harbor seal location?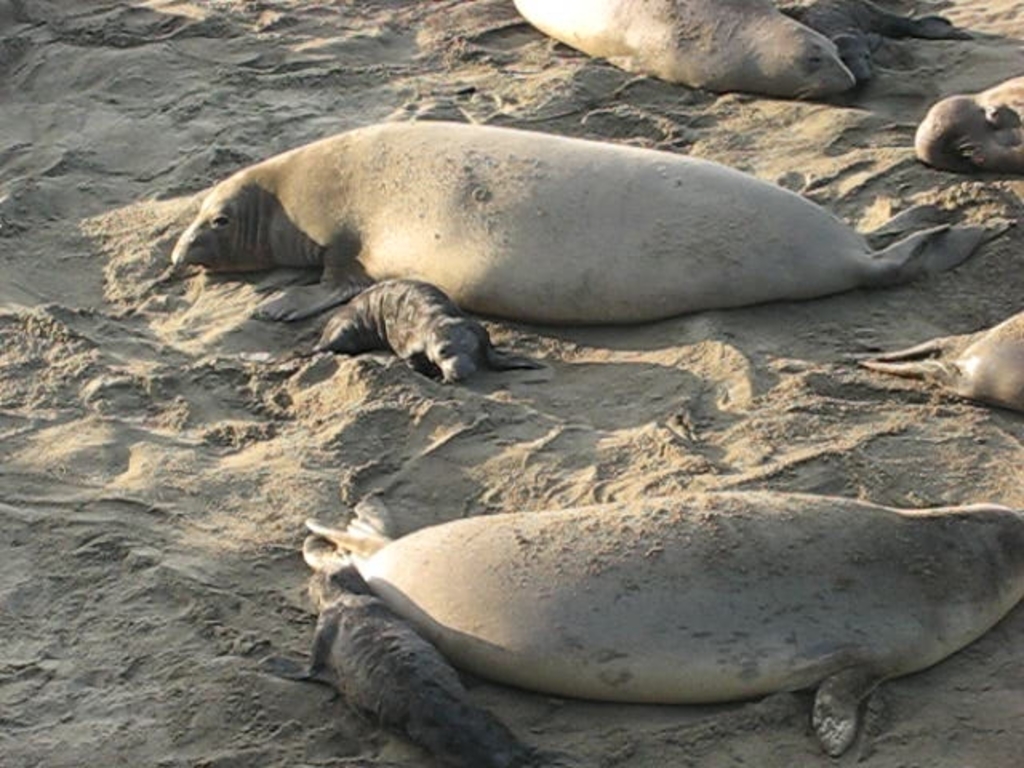
Rect(509, 0, 848, 109)
